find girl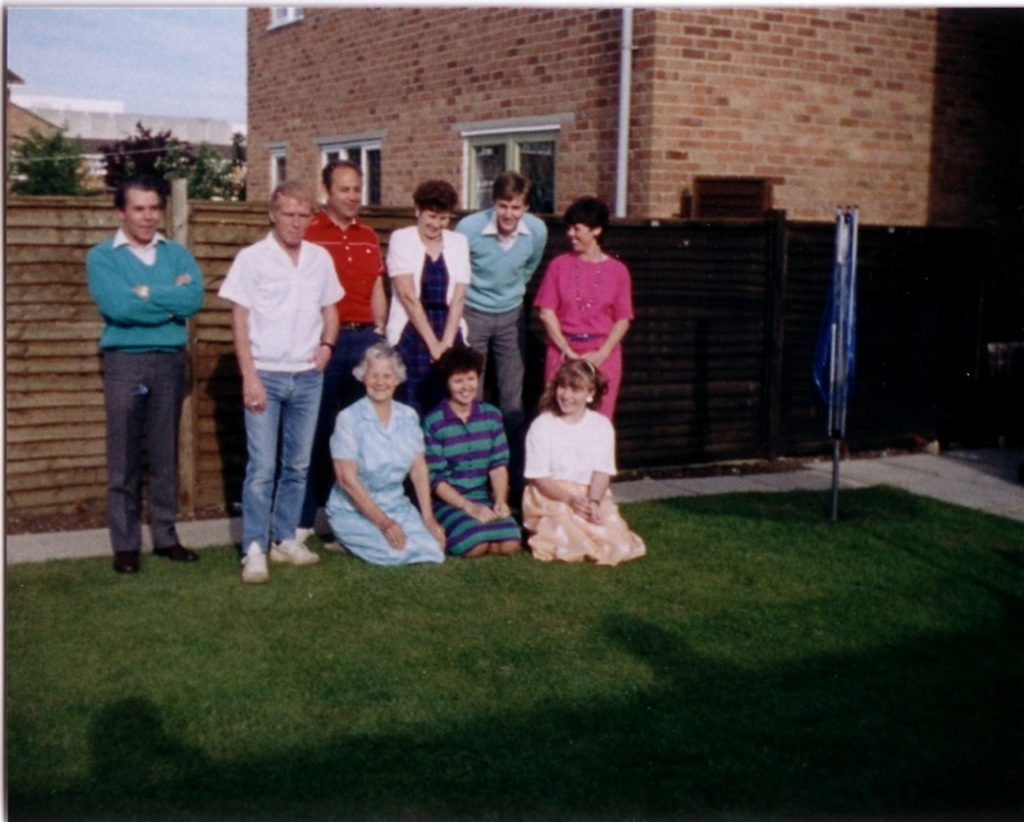
(left=520, top=360, right=644, bottom=561)
